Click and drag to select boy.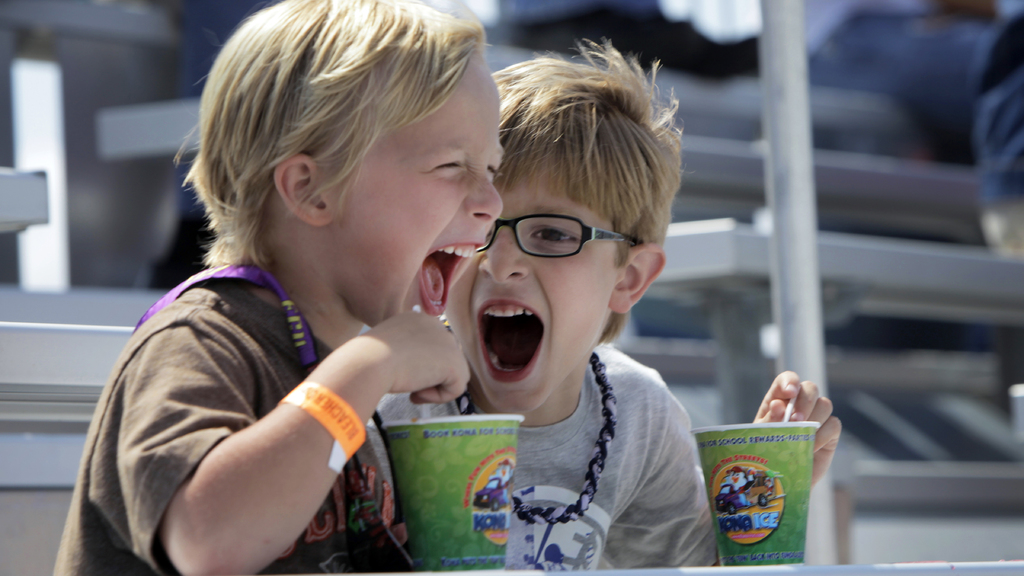
Selection: {"x1": 364, "y1": 31, "x2": 842, "y2": 575}.
